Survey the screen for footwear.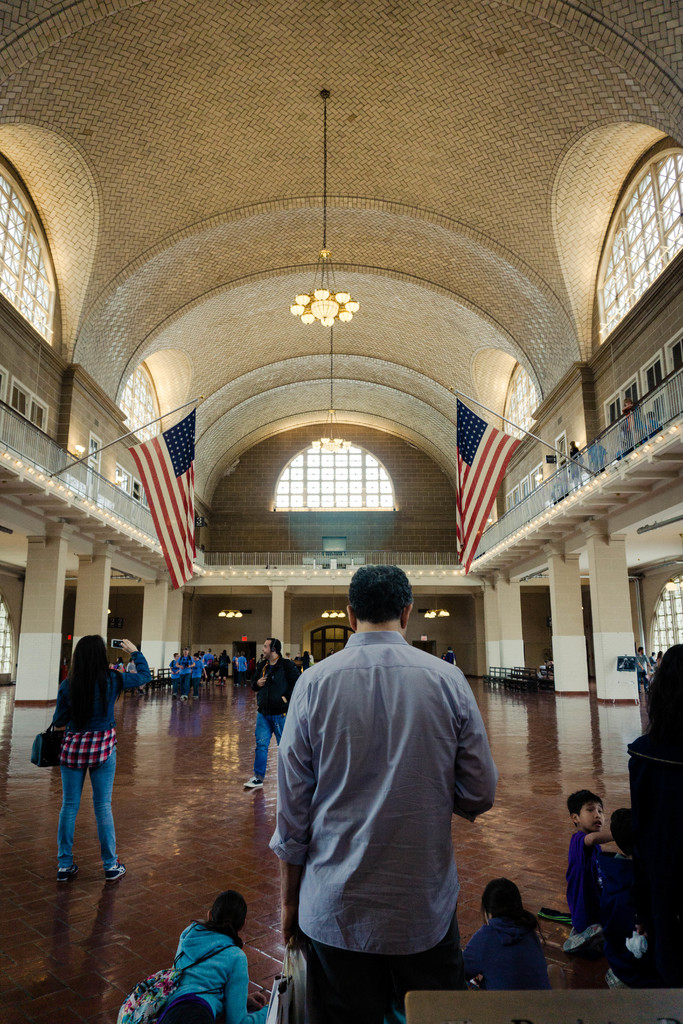
Survey found: {"left": 54, "top": 866, "right": 74, "bottom": 882}.
